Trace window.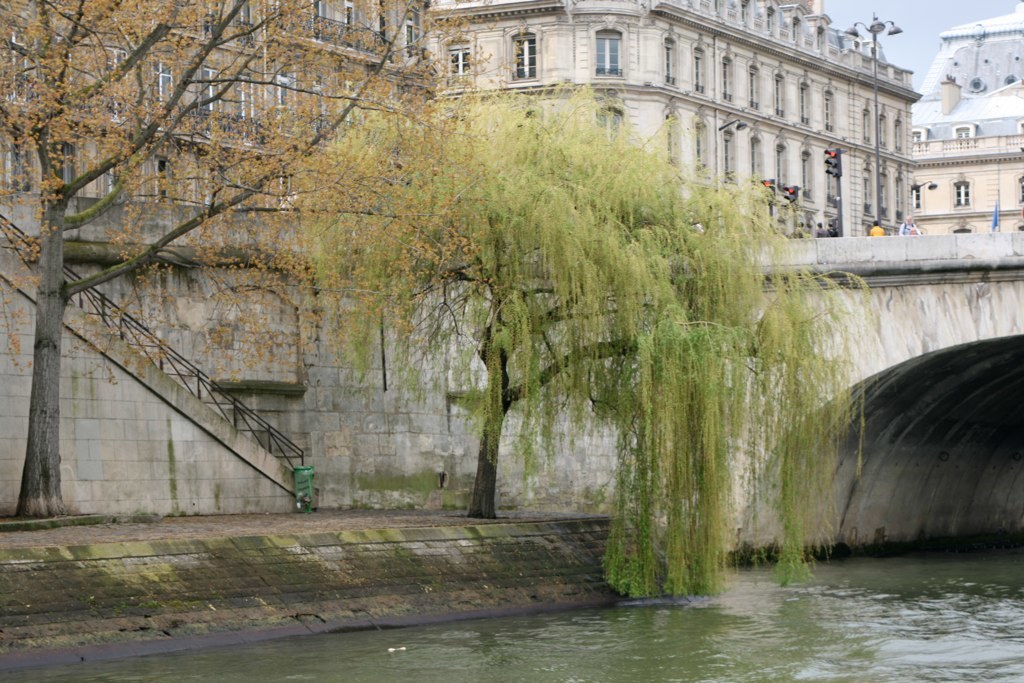
Traced to [left=313, top=86, right=328, bottom=149].
